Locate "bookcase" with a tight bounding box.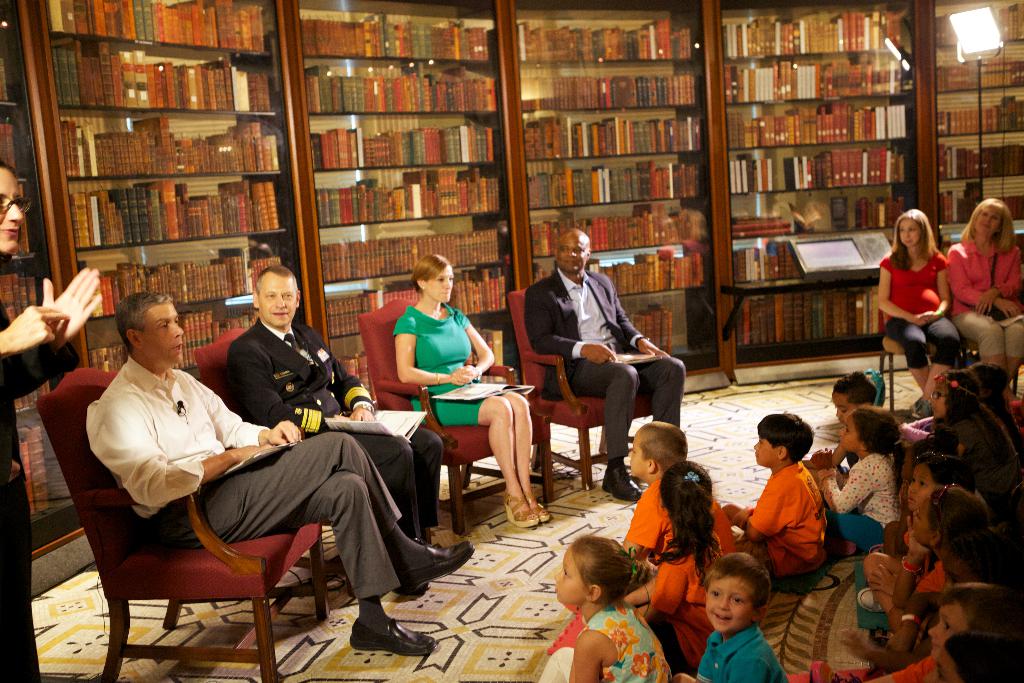
<bbox>507, 0, 724, 390</bbox>.
